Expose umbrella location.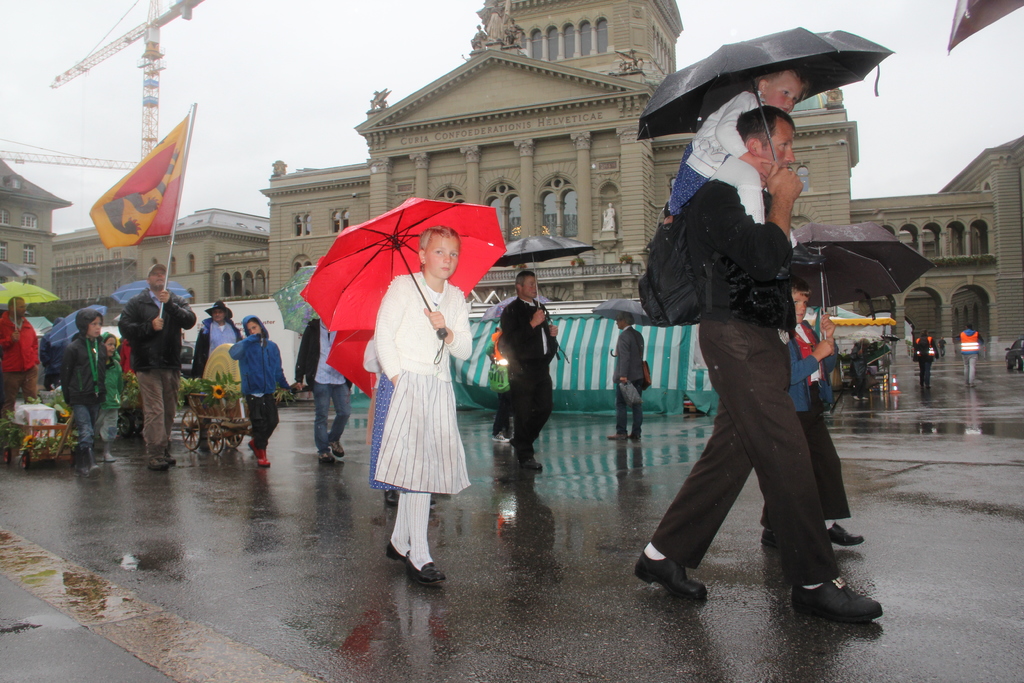
Exposed at bbox(792, 222, 936, 338).
